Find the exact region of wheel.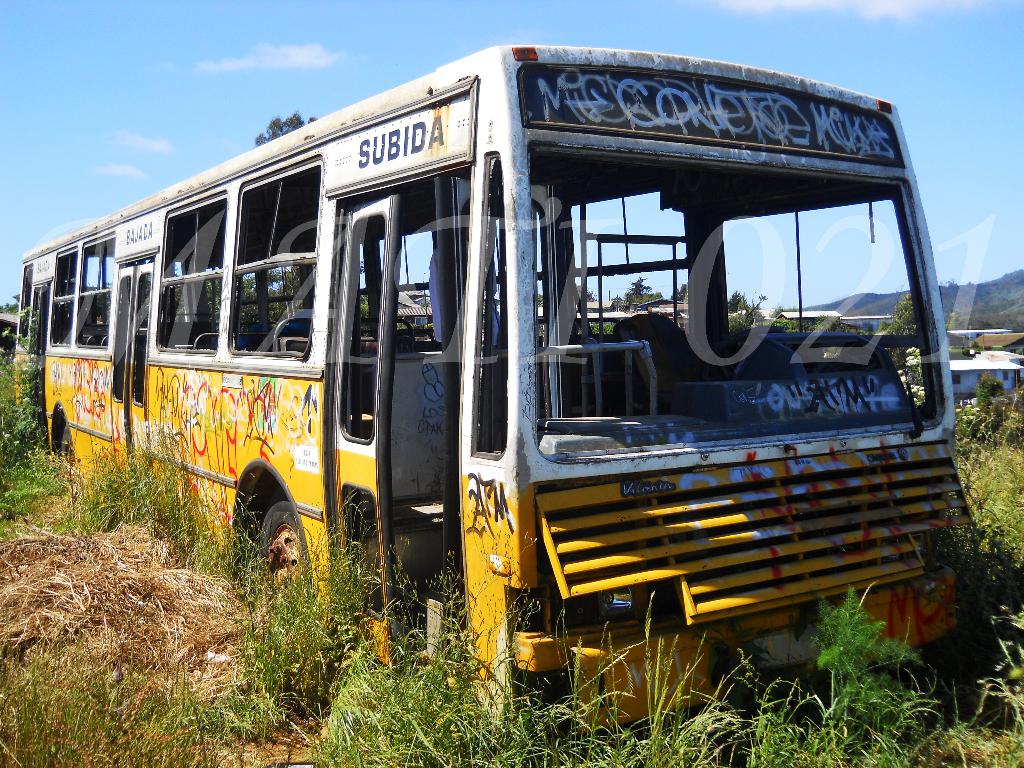
Exact region: [left=213, top=484, right=293, bottom=585].
